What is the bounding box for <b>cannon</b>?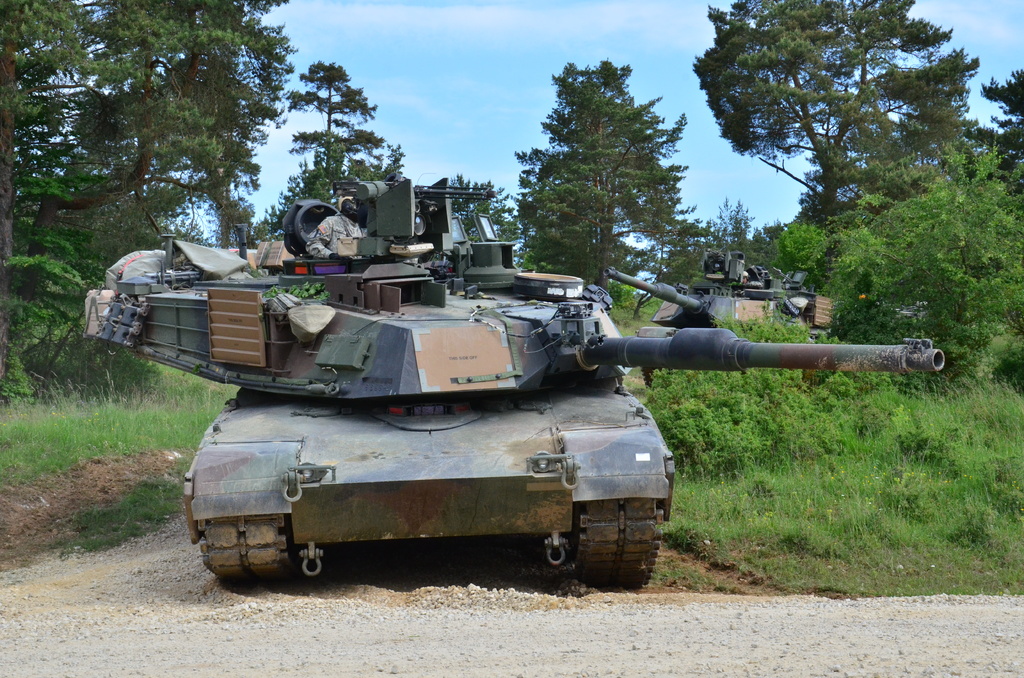
[600, 249, 822, 389].
